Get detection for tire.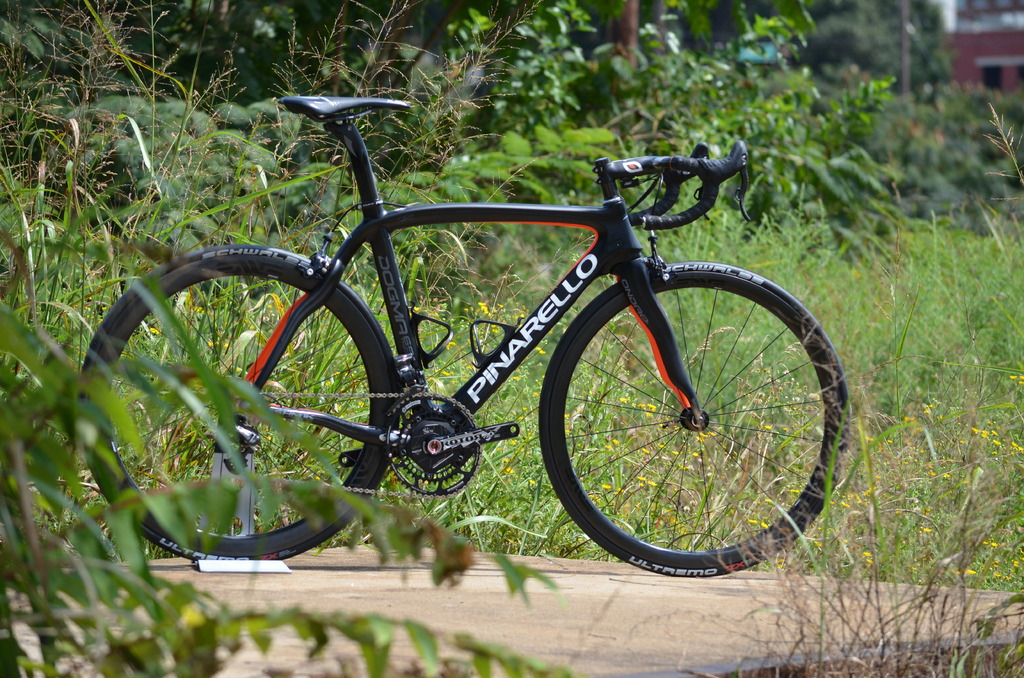
Detection: (left=536, top=258, right=856, bottom=581).
